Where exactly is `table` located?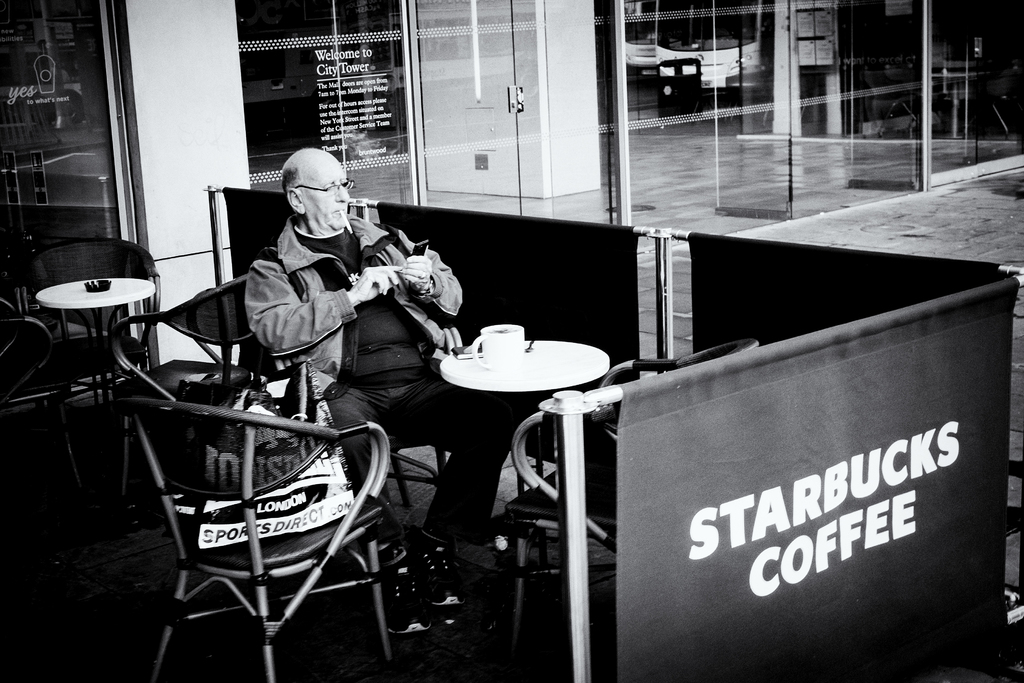
Its bounding box is crop(38, 277, 153, 413).
